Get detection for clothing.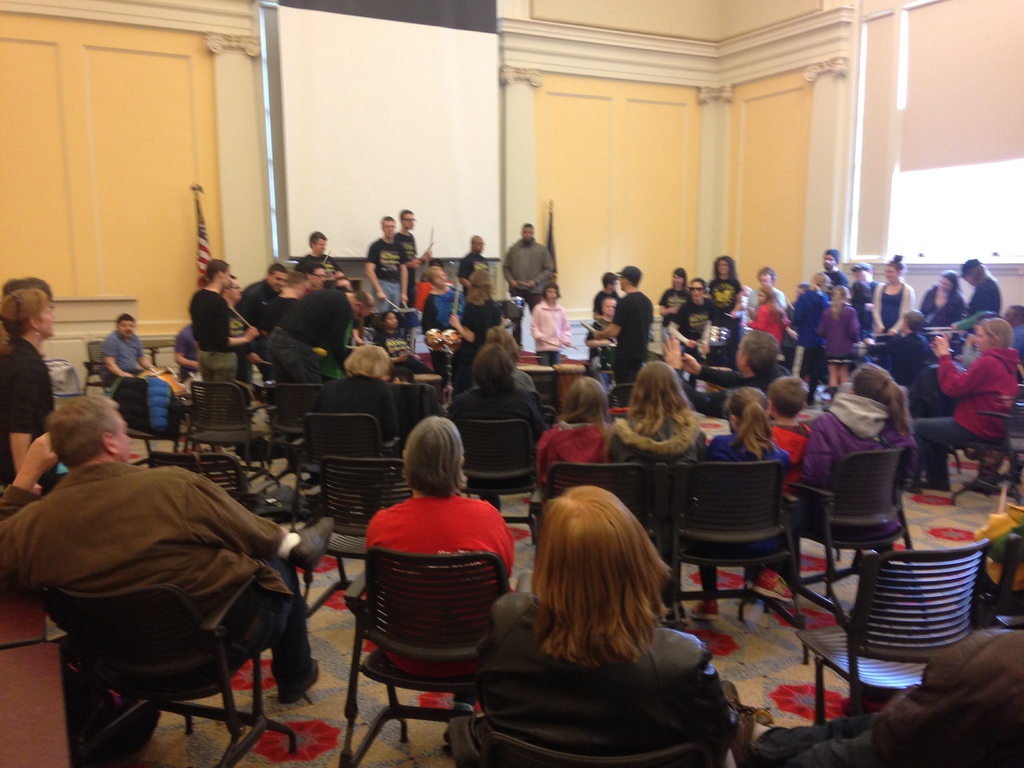
Detection: x1=392 y1=230 x2=420 y2=303.
